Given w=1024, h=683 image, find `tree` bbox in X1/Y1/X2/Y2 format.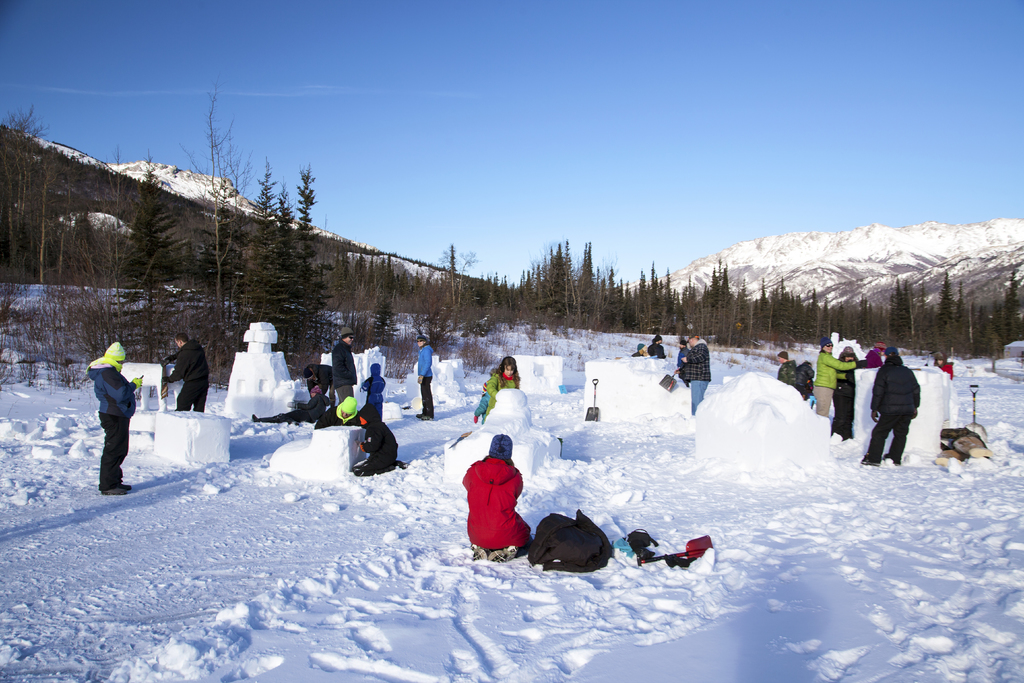
2/70/339/383.
